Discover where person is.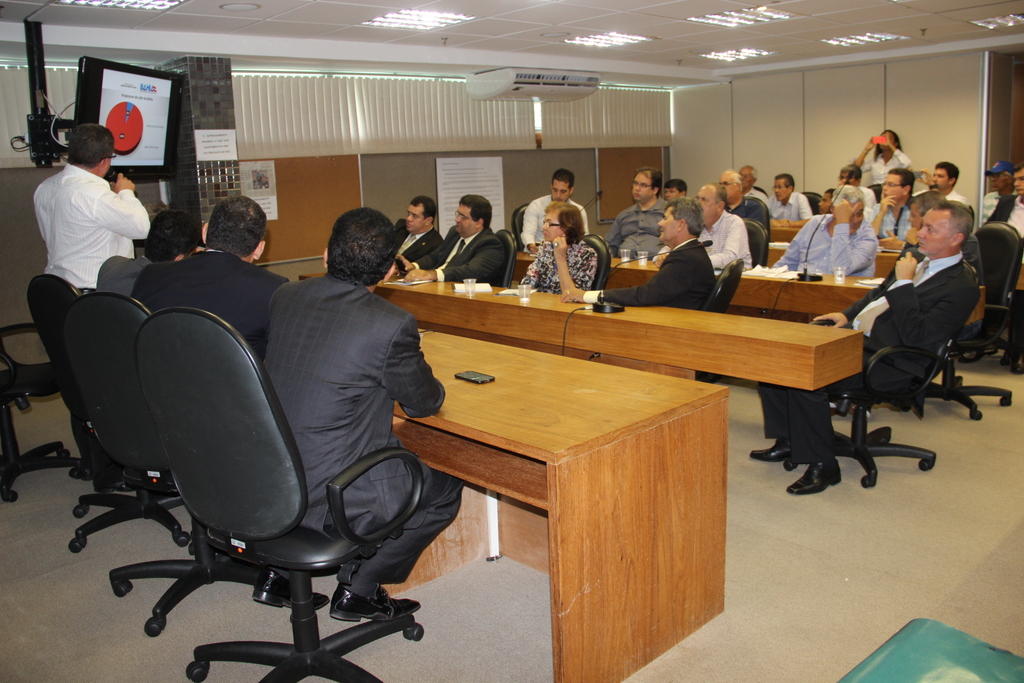
Discovered at x1=392 y1=189 x2=449 y2=276.
